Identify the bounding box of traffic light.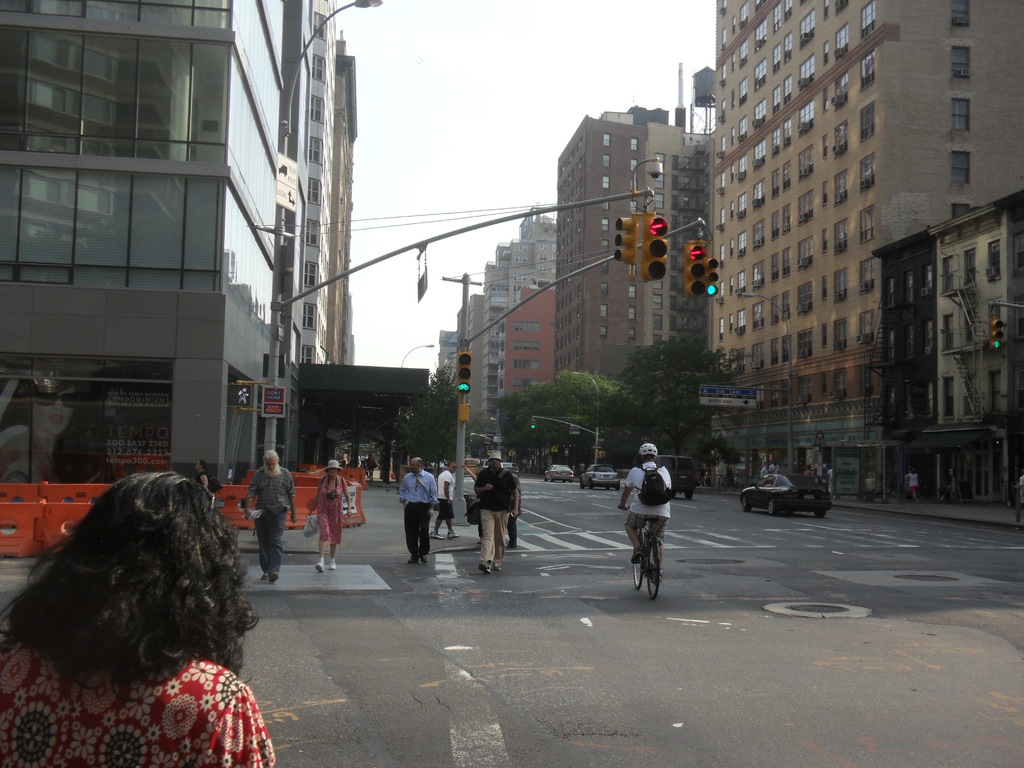
rect(642, 214, 669, 281).
